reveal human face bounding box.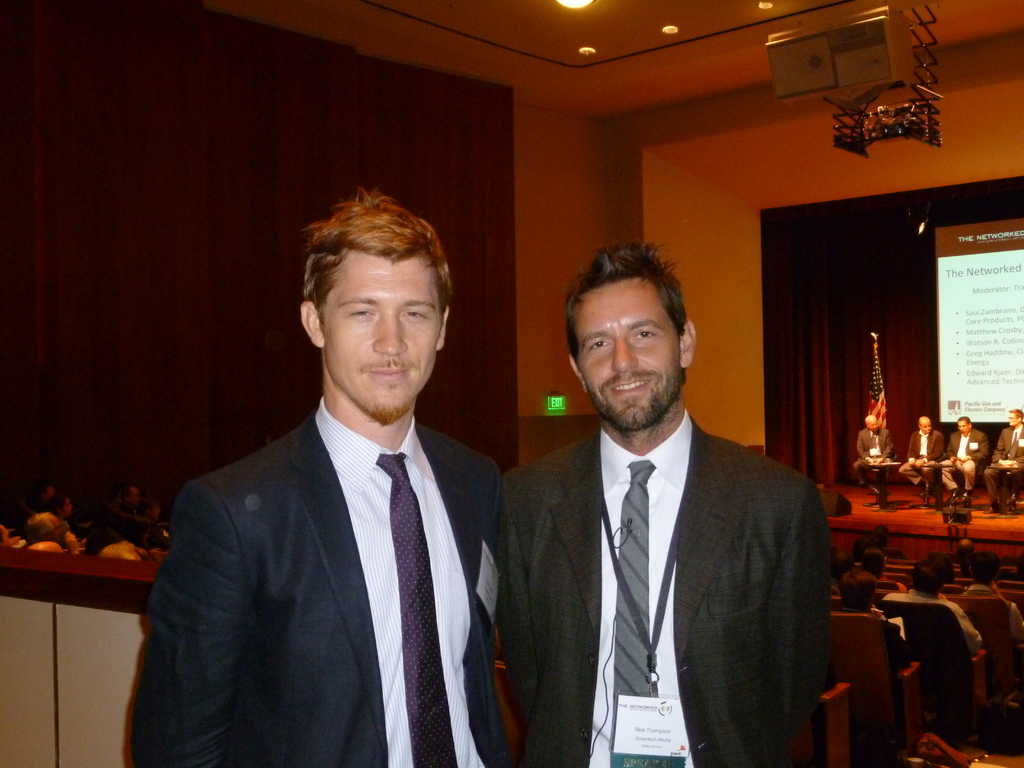
Revealed: bbox(1009, 409, 1021, 425).
